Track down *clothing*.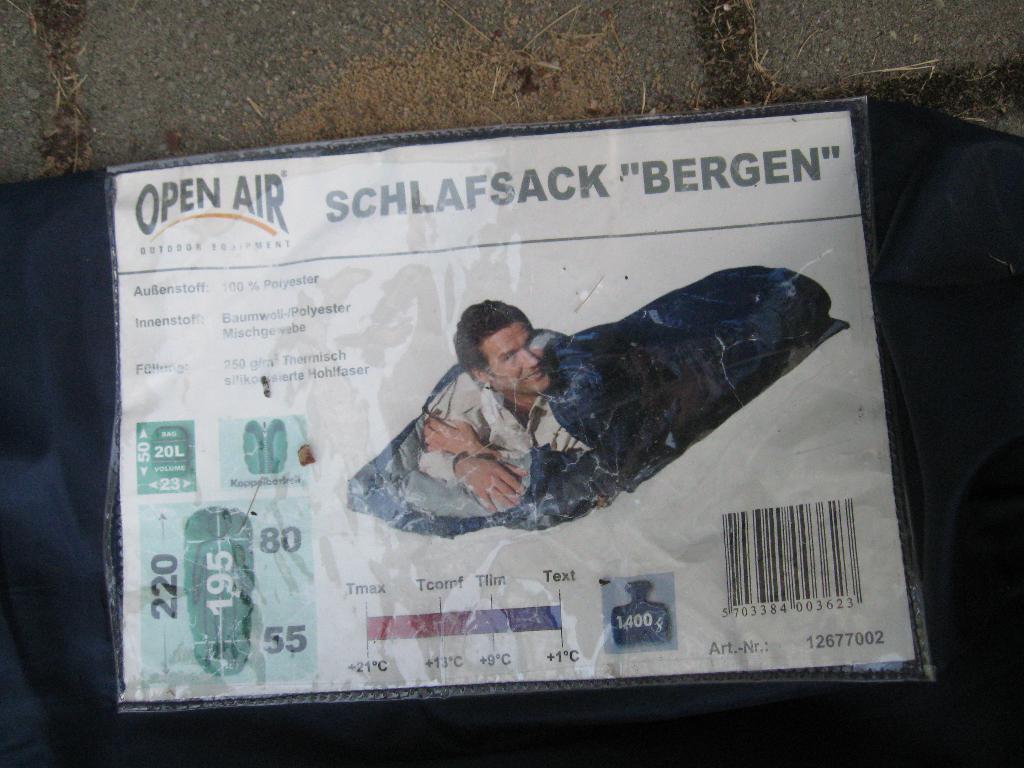
Tracked to locate(412, 371, 589, 487).
